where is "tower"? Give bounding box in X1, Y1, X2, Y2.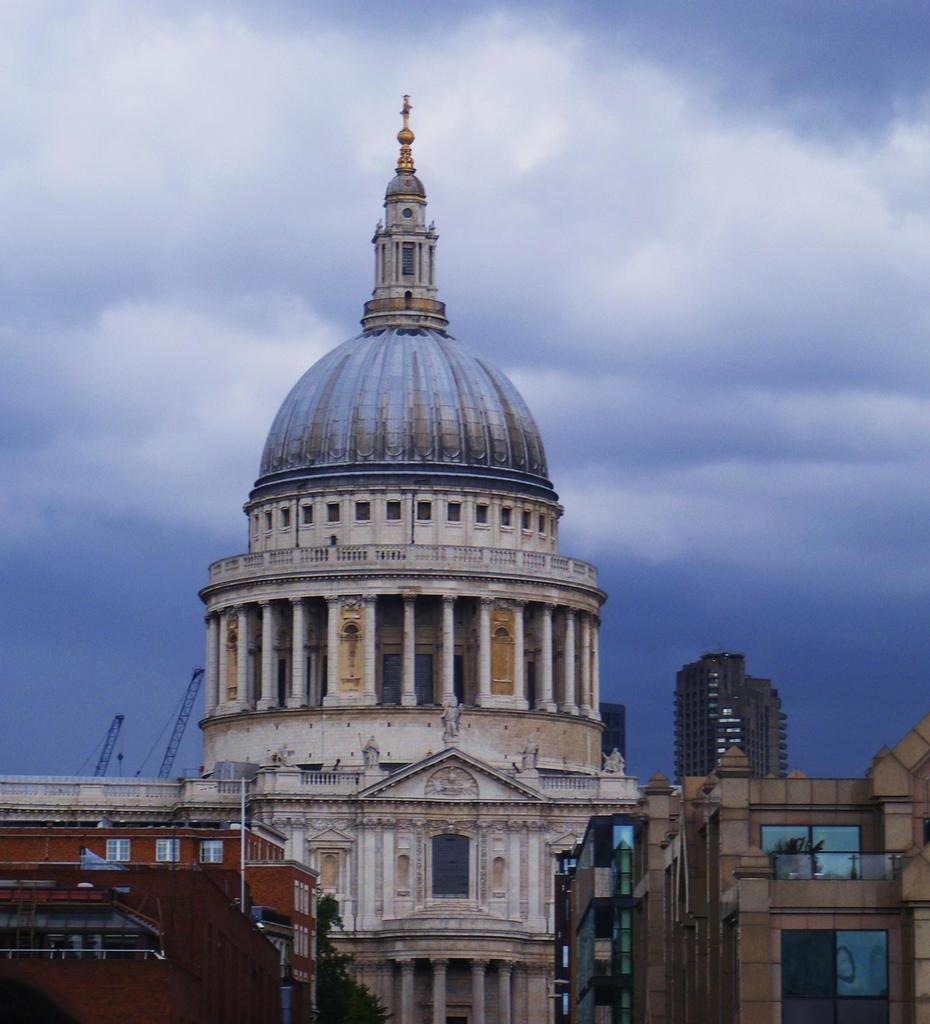
164, 83, 632, 890.
